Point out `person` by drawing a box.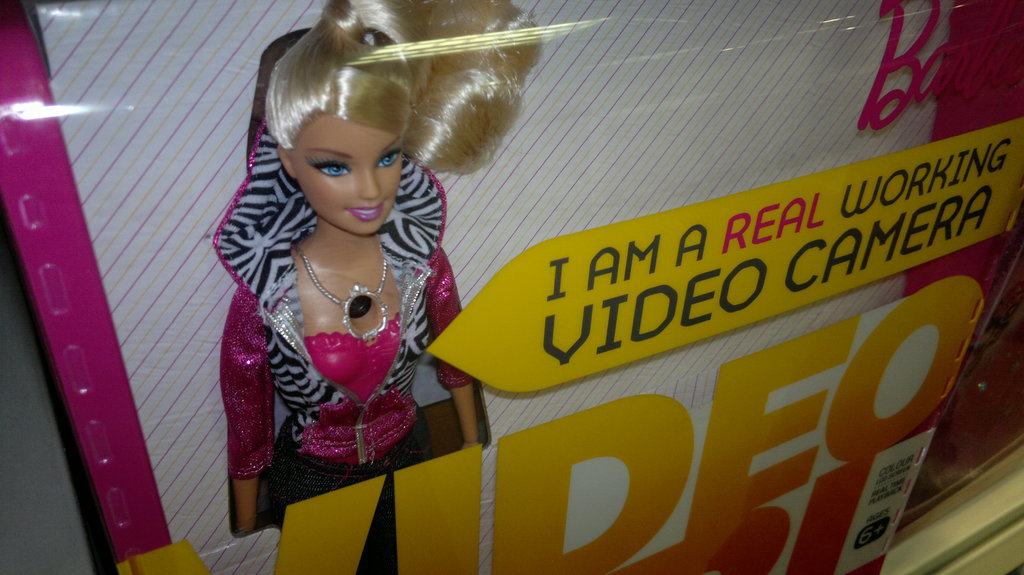
x1=211 y1=0 x2=542 y2=530.
